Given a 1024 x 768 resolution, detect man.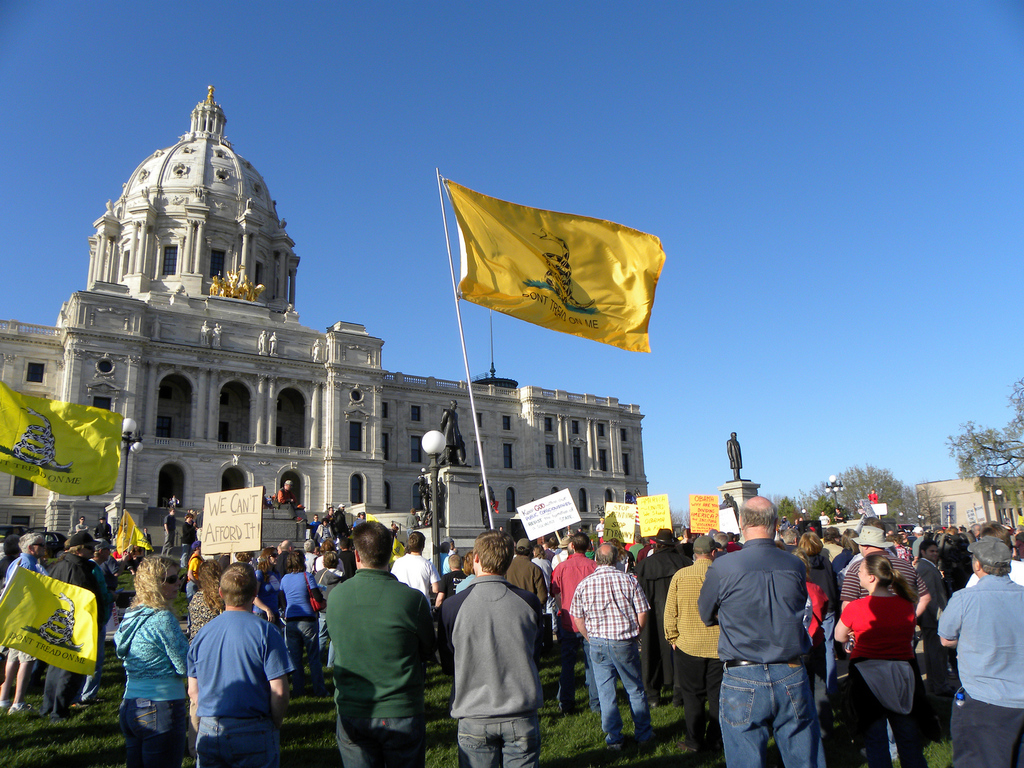
<bbox>695, 505, 838, 766</bbox>.
